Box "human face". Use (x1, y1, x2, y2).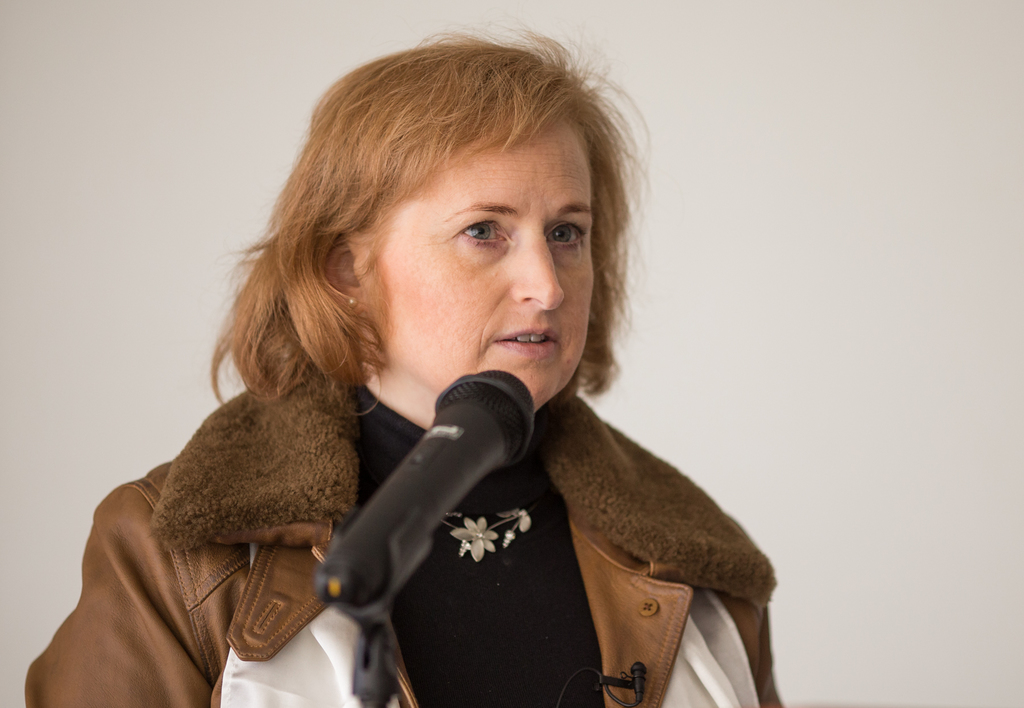
(365, 107, 596, 409).
